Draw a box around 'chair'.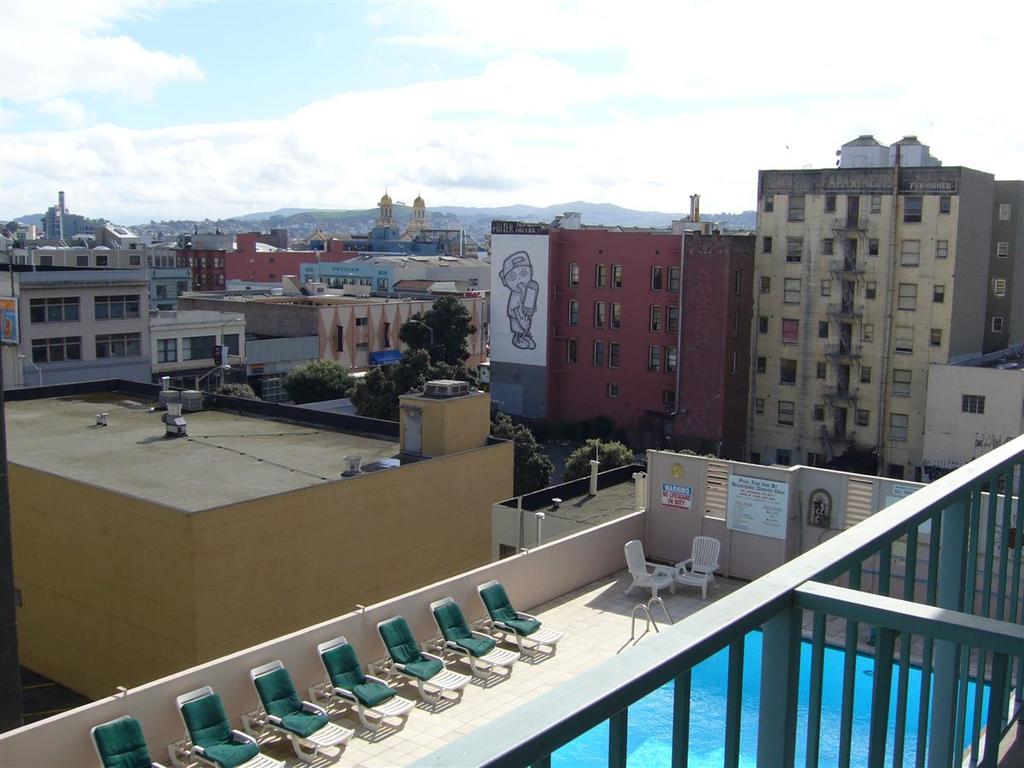
rect(419, 597, 520, 679).
